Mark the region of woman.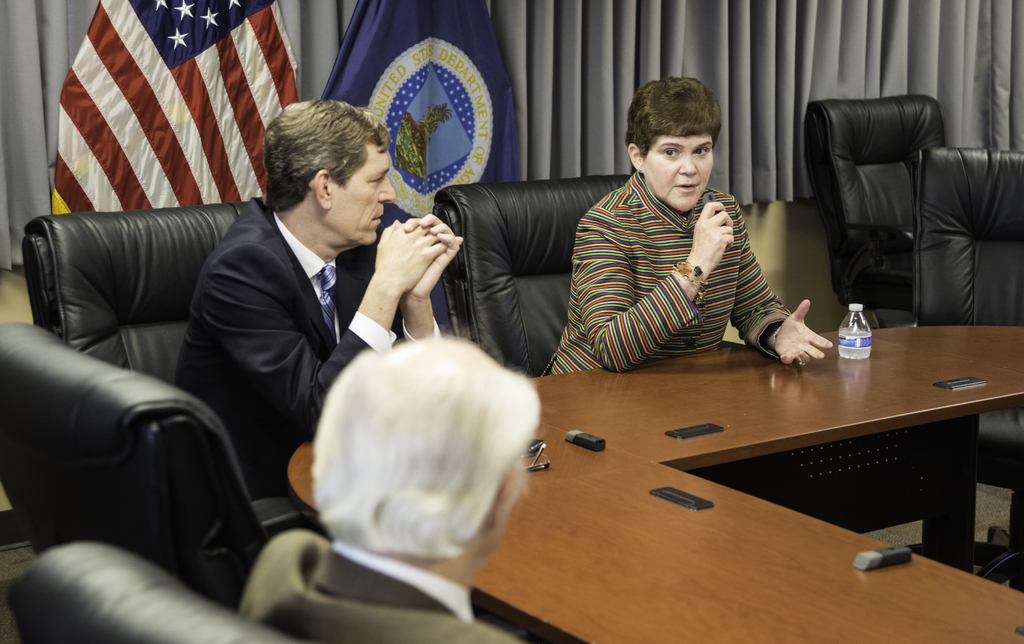
Region: l=557, t=72, r=842, b=385.
